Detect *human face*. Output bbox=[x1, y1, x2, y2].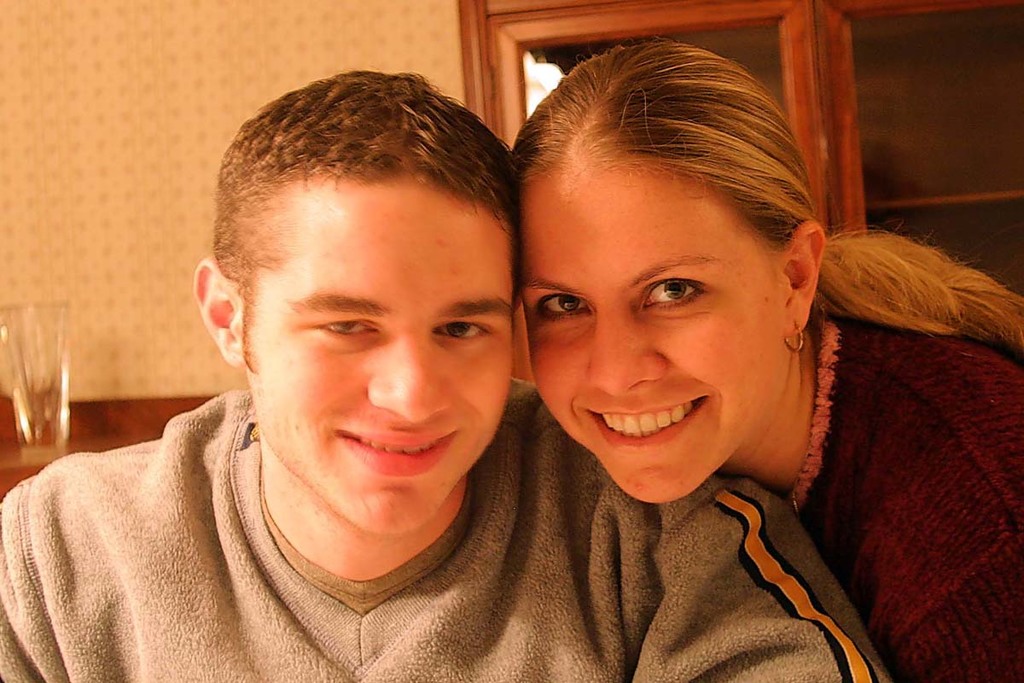
bbox=[521, 159, 786, 505].
